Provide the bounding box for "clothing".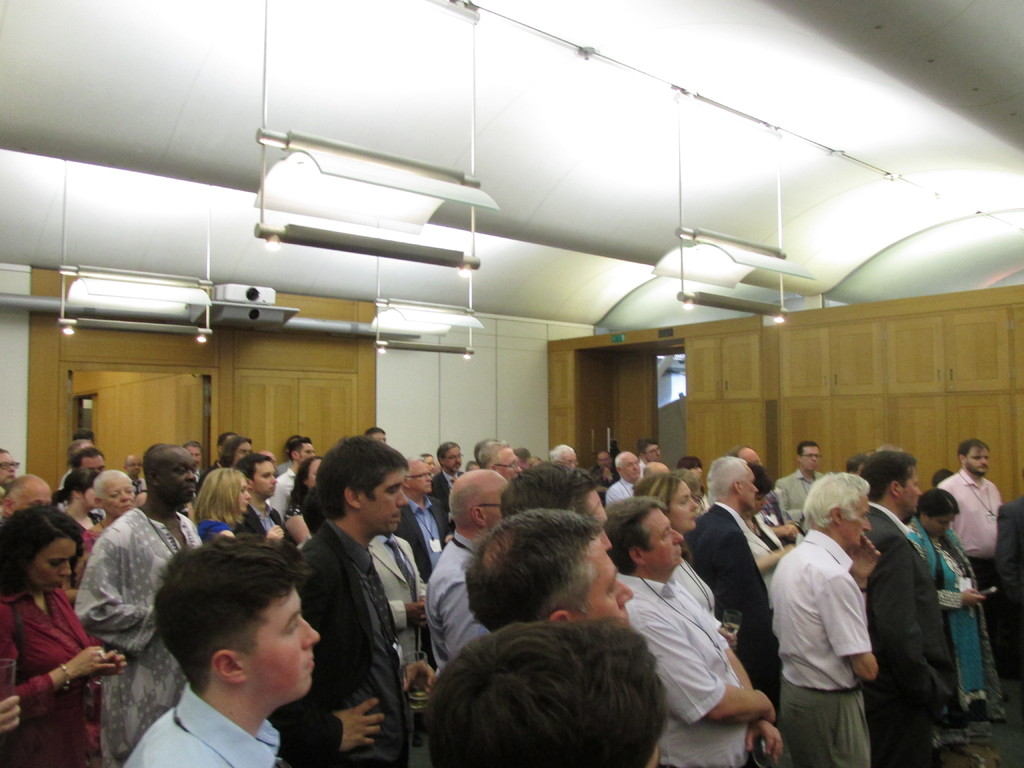
rect(290, 519, 412, 765).
